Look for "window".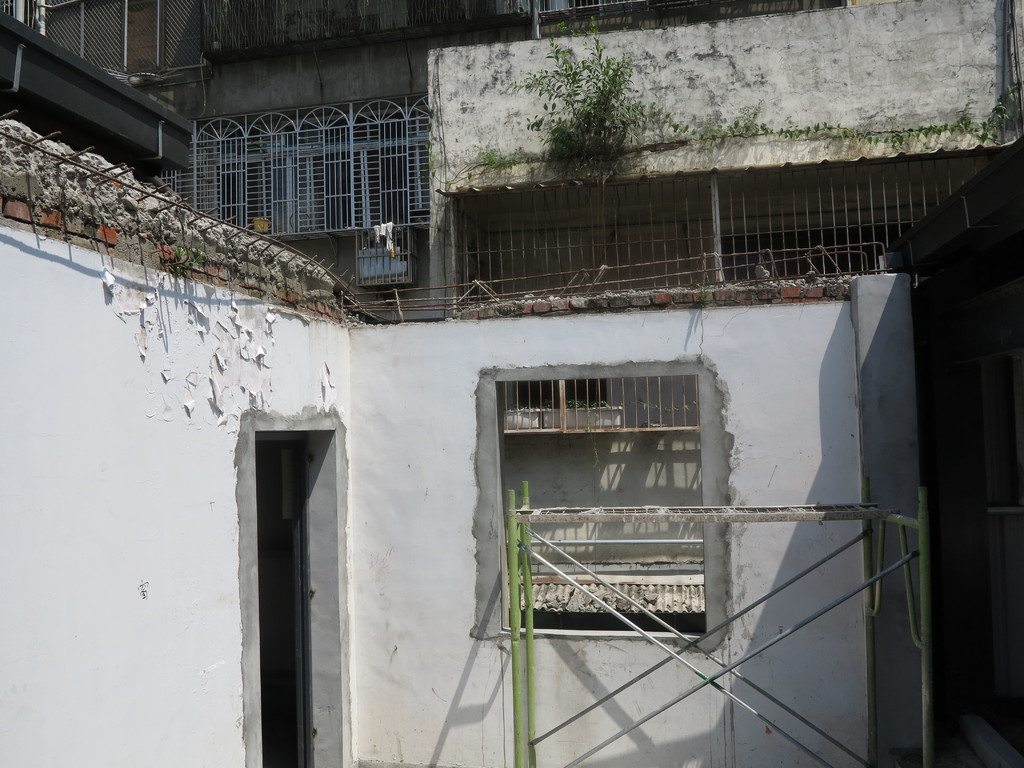
Found: x1=484 y1=356 x2=721 y2=643.
